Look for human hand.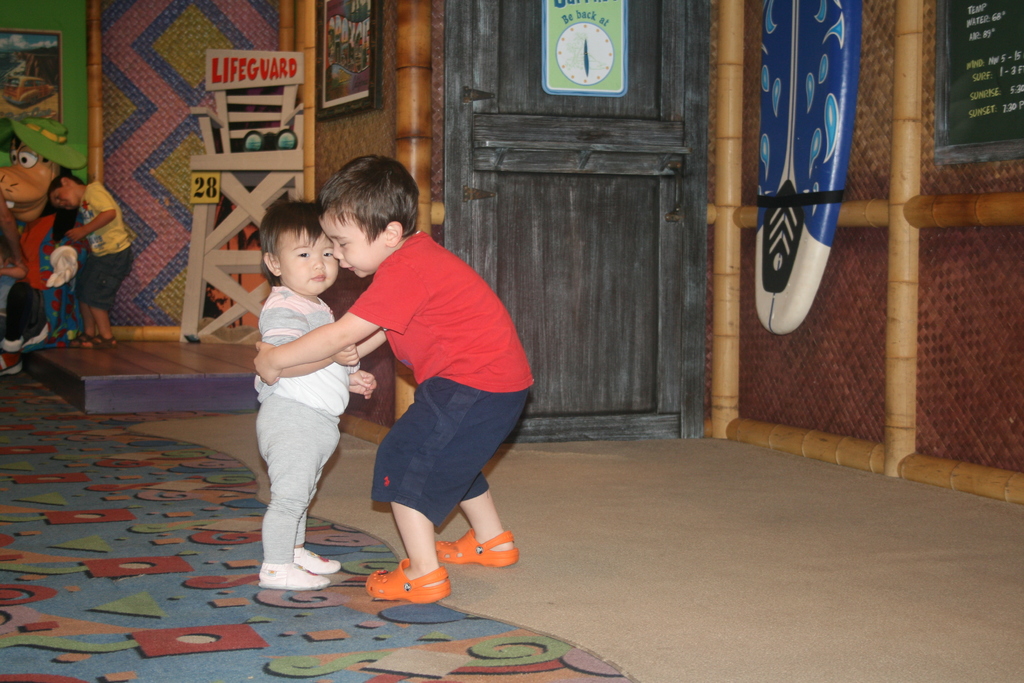
Found: box=[45, 246, 76, 287].
